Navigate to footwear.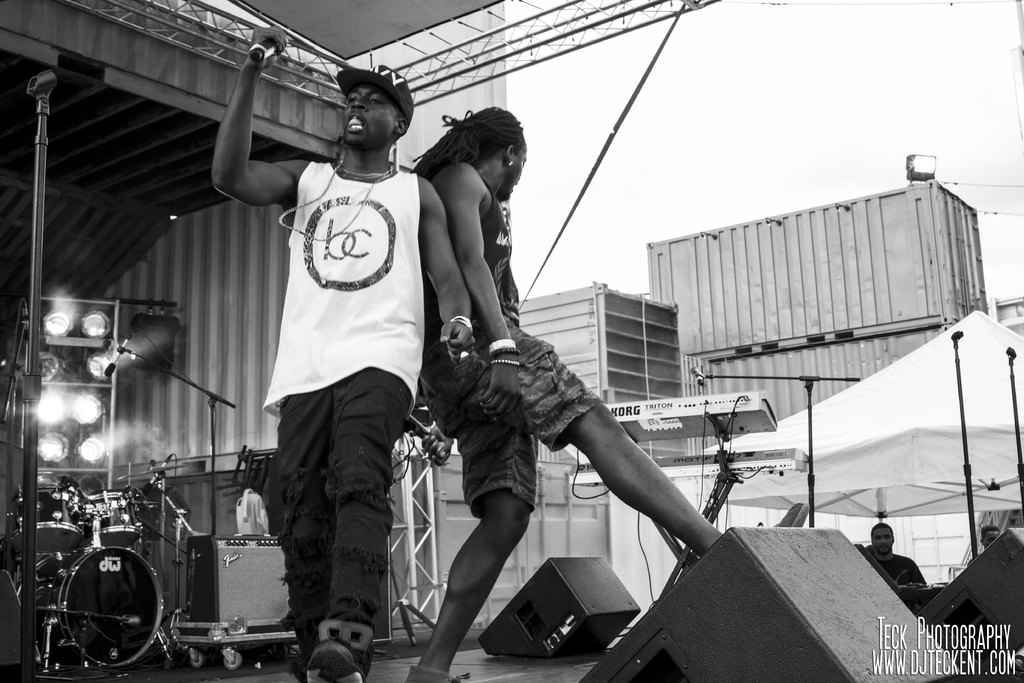
Navigation target: detection(292, 601, 370, 673).
